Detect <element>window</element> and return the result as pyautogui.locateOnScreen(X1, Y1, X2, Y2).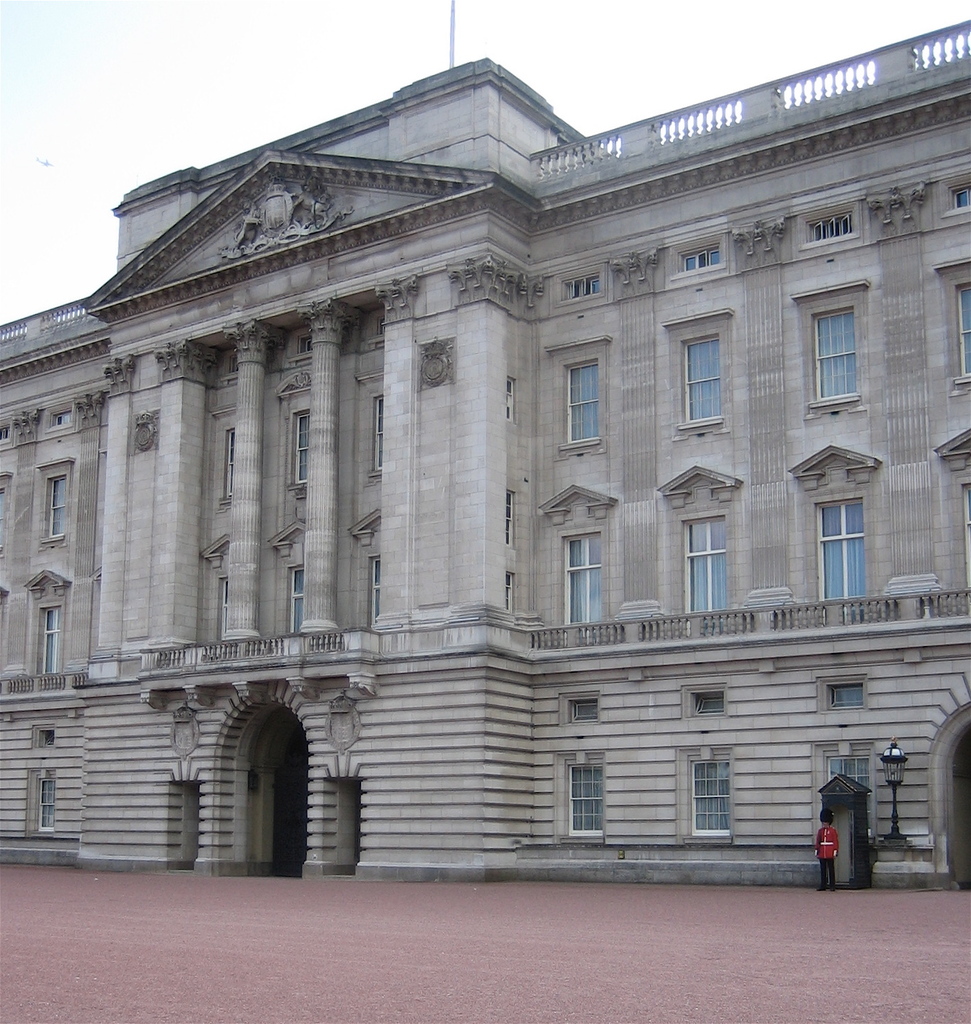
pyautogui.locateOnScreen(821, 497, 867, 606).
